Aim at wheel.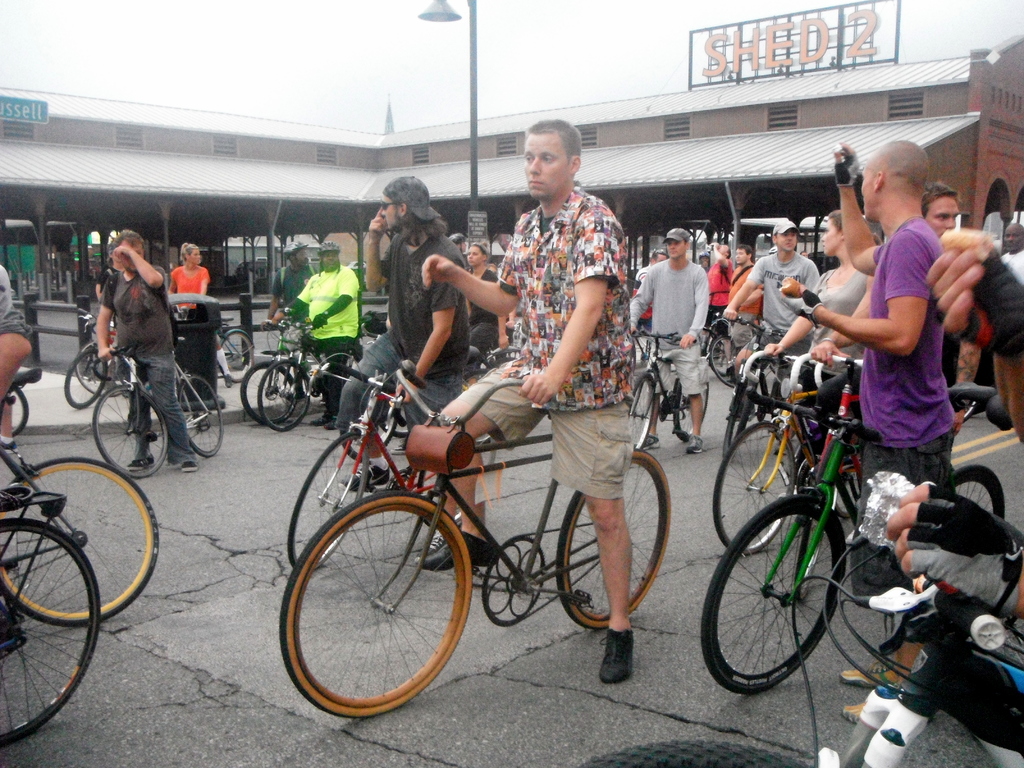
Aimed at bbox=[554, 444, 671, 631].
